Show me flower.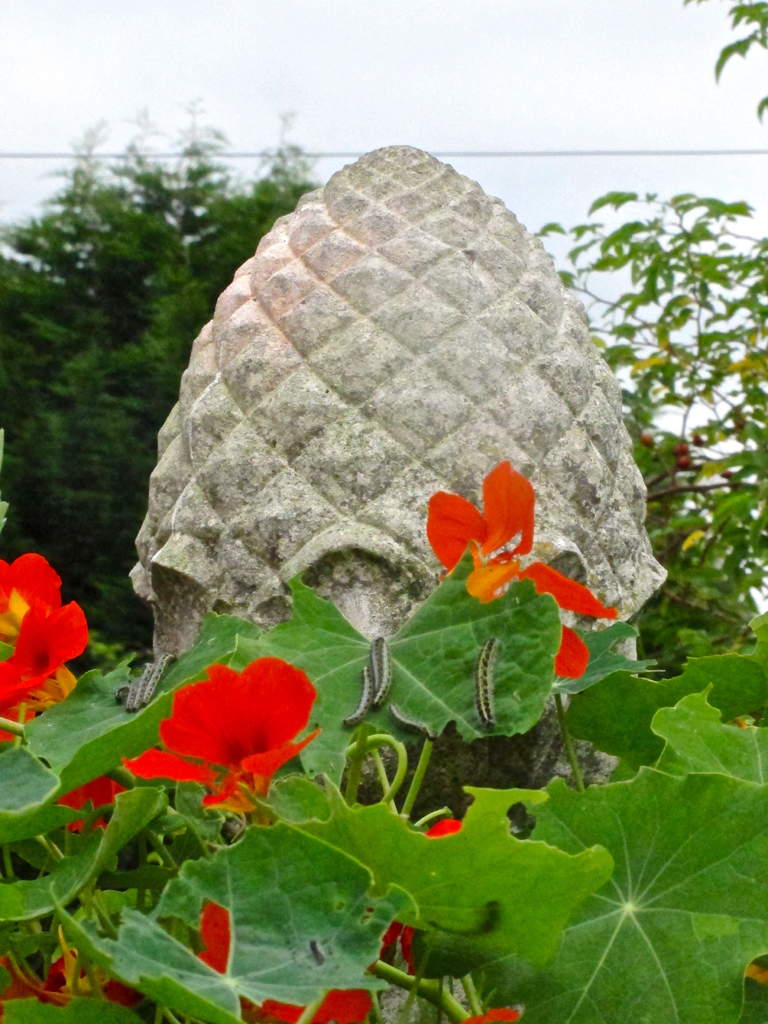
flower is here: [198, 898, 376, 1023].
